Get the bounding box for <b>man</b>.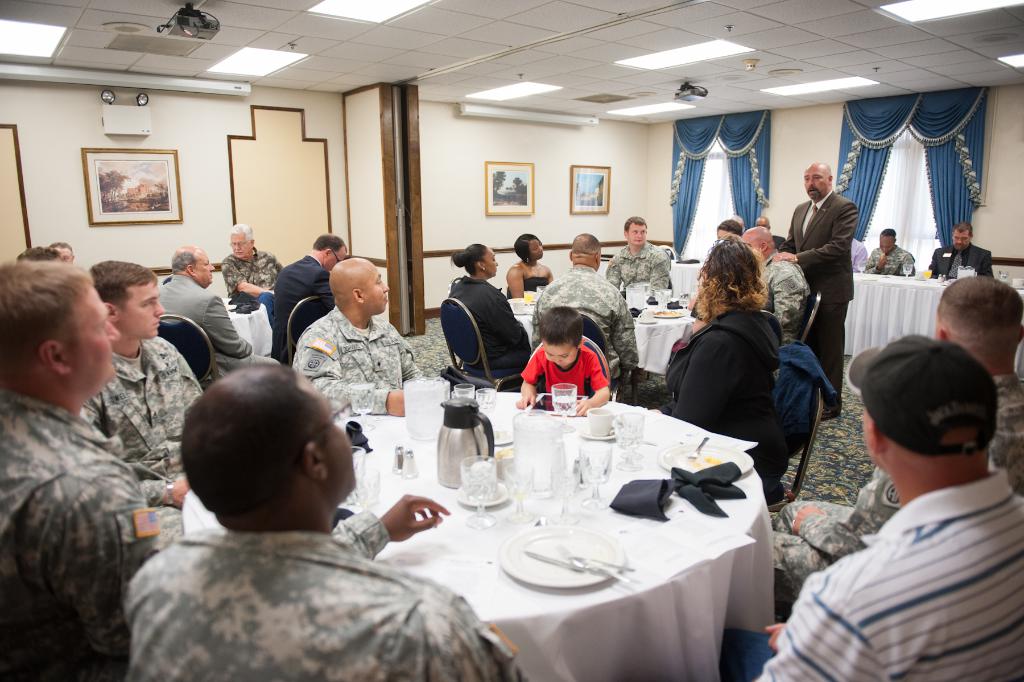
x1=746 y1=228 x2=816 y2=346.
